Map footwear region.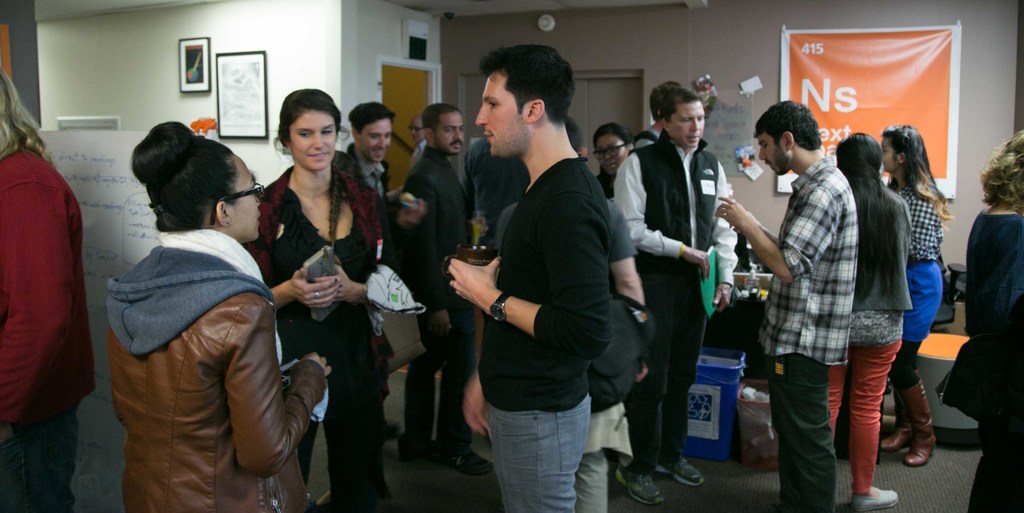
Mapped to box=[652, 448, 702, 490].
